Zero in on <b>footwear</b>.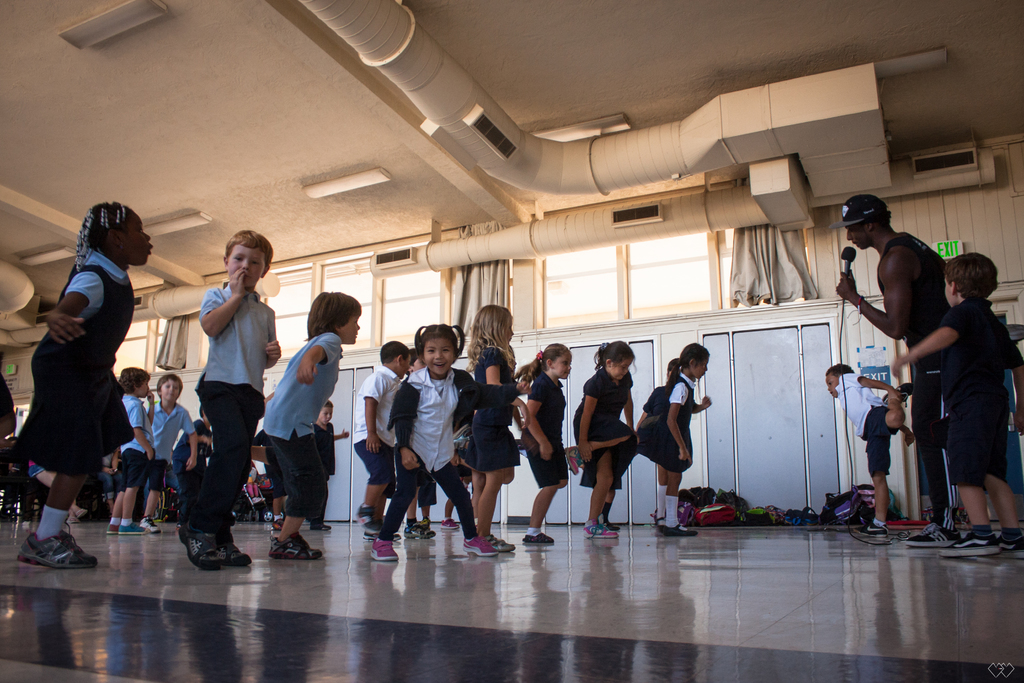
Zeroed in: <bbox>16, 528, 93, 568</bbox>.
